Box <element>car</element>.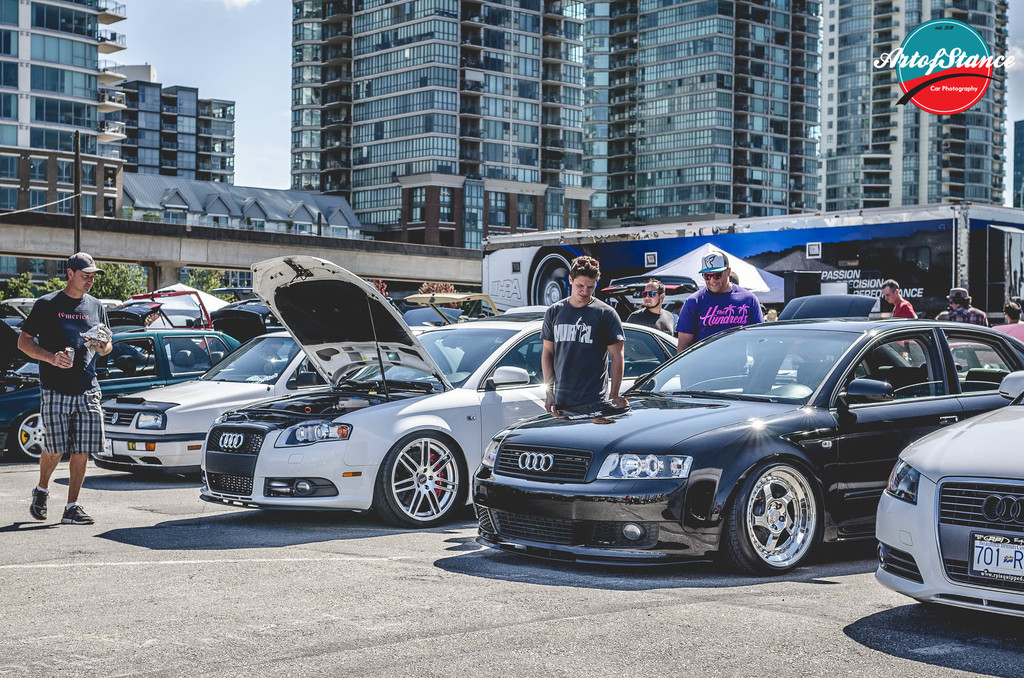
detection(0, 318, 280, 462).
